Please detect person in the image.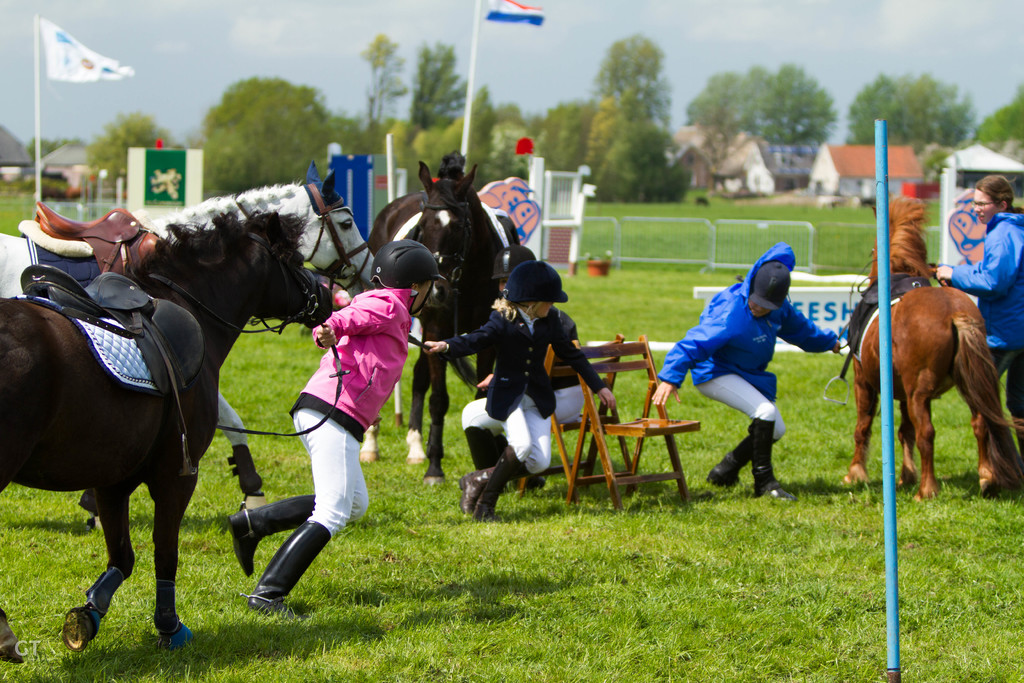
[x1=652, y1=242, x2=841, y2=498].
